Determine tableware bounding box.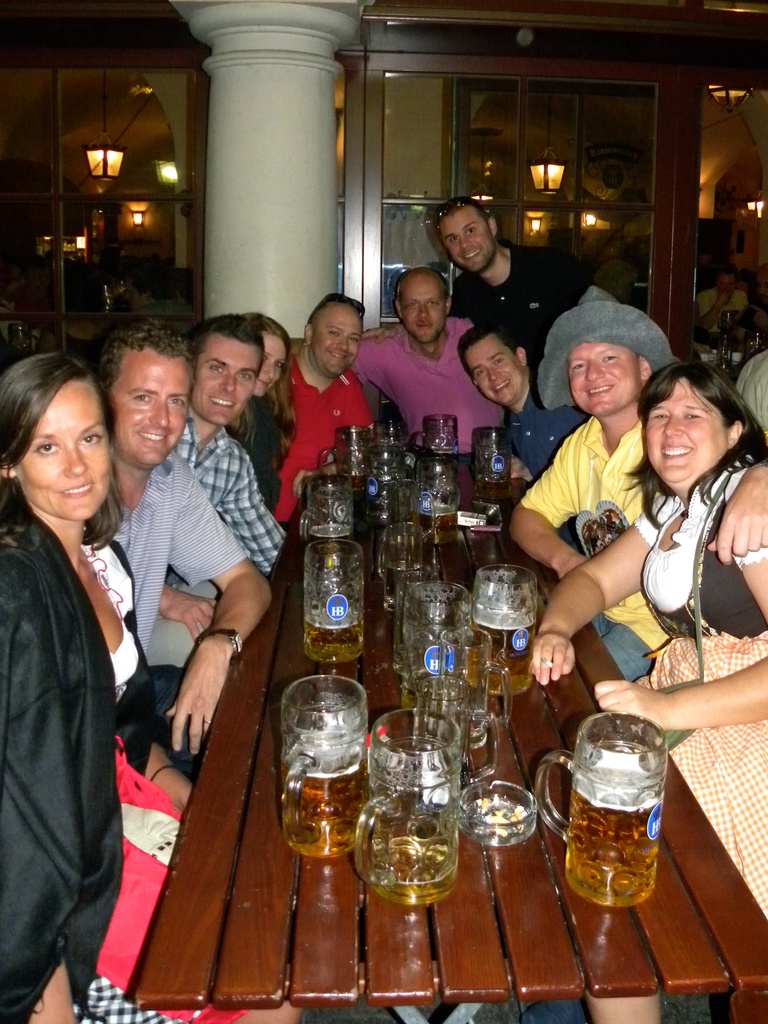
Determined: (471, 419, 518, 497).
